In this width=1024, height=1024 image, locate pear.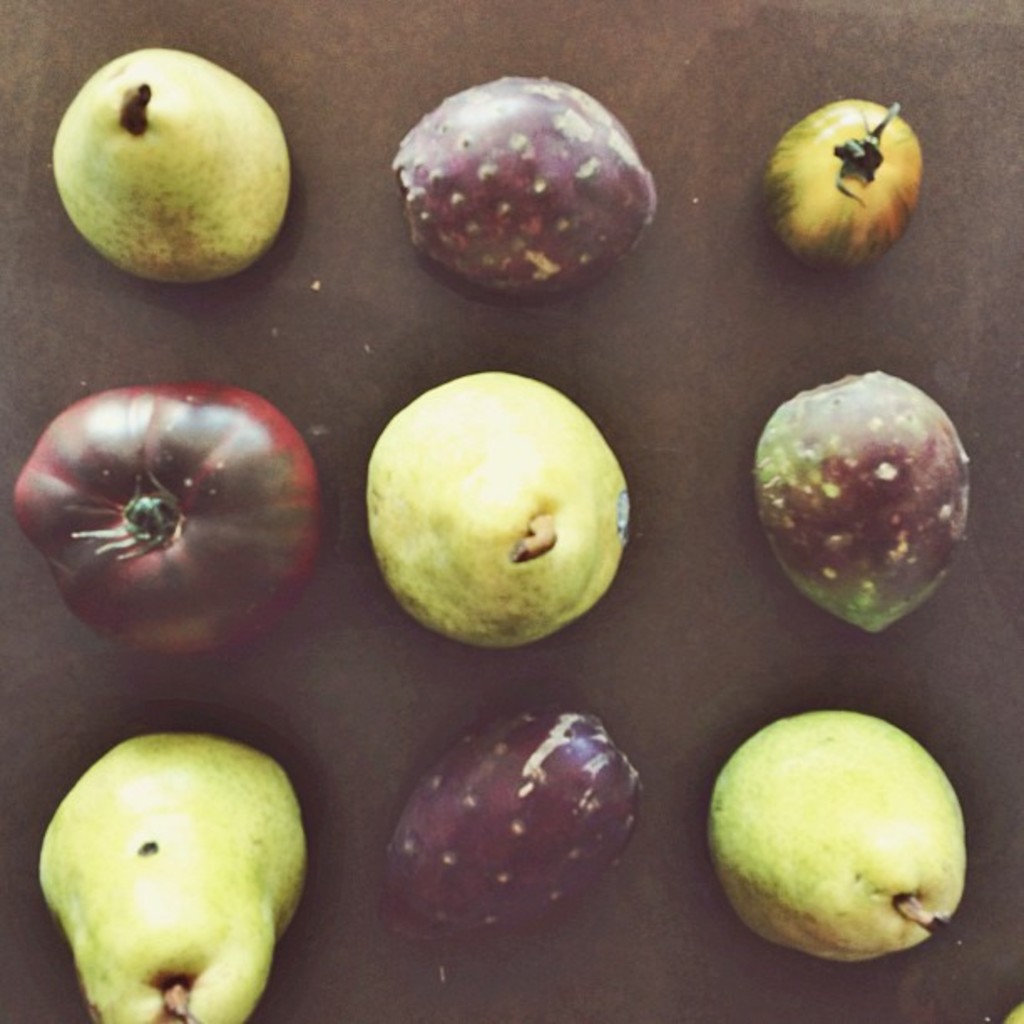
Bounding box: bbox=[42, 731, 315, 1022].
